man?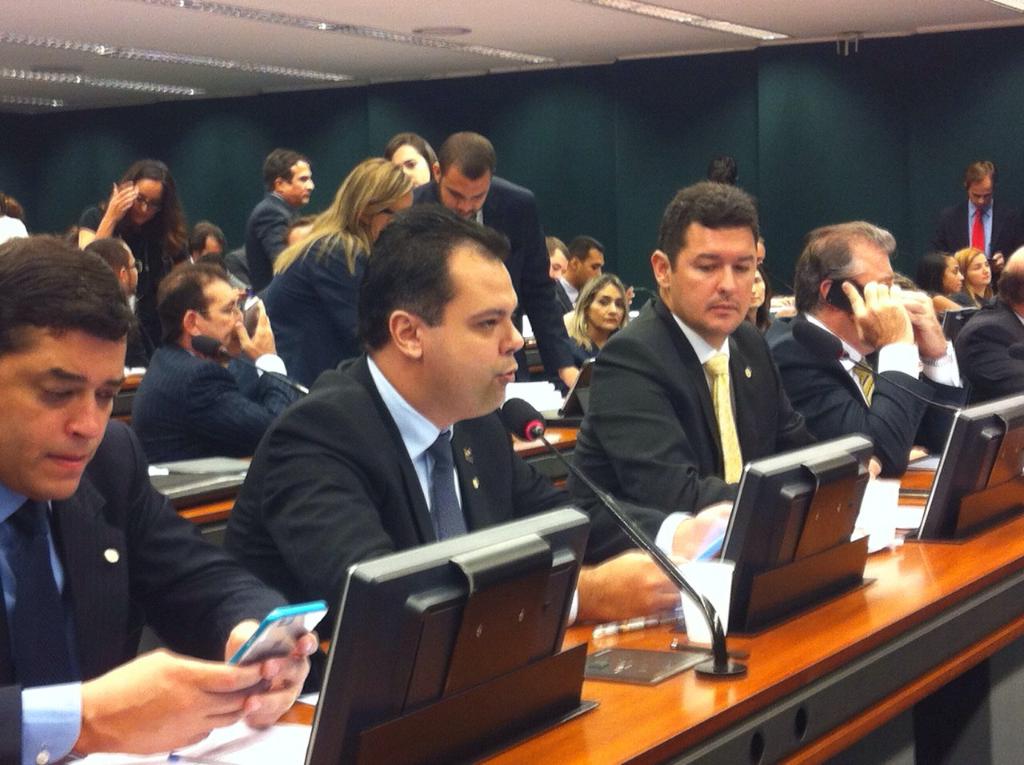
(406, 127, 585, 398)
